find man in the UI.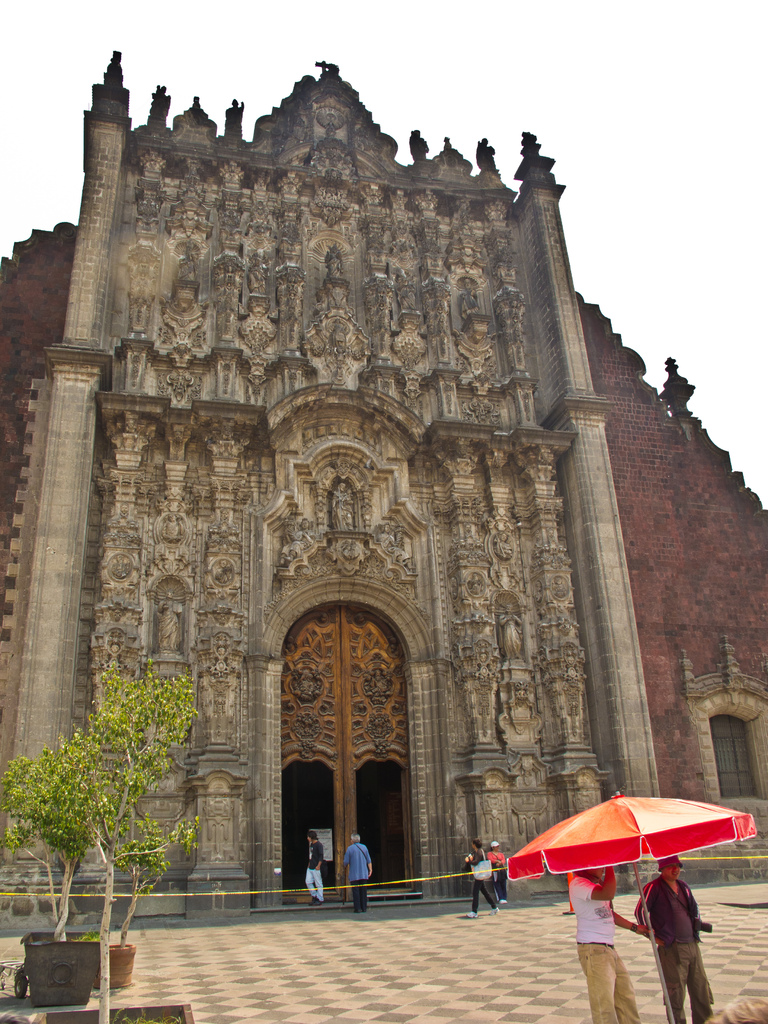
UI element at box(338, 835, 369, 914).
